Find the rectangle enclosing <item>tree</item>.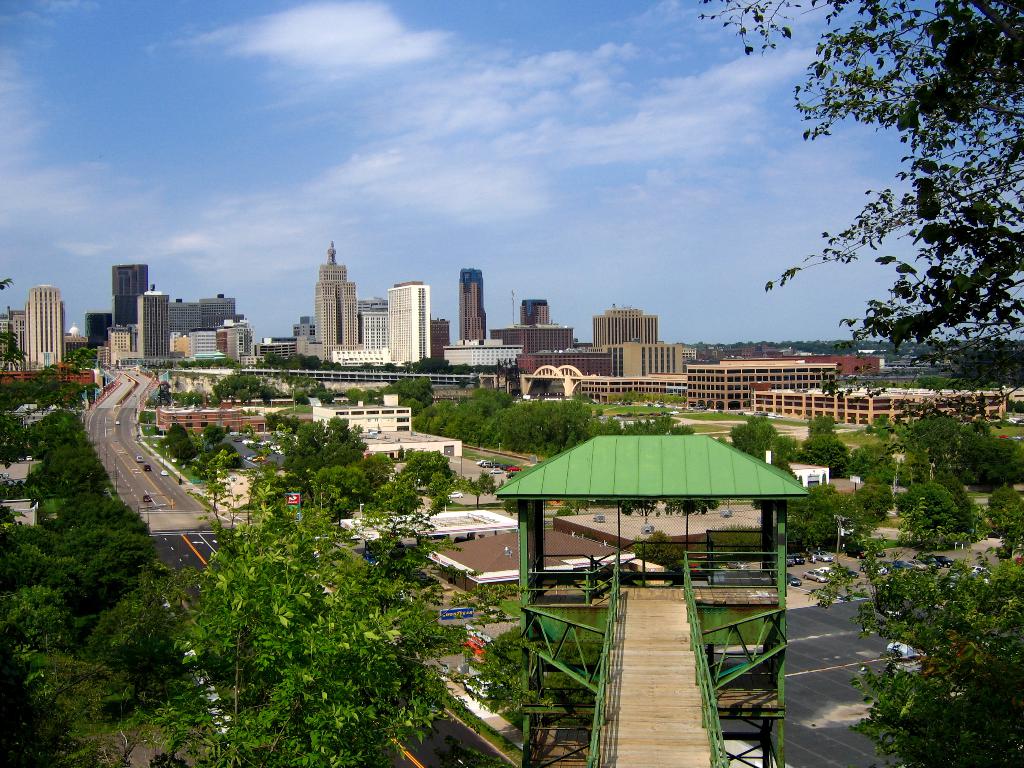
[x1=40, y1=486, x2=145, y2=618].
